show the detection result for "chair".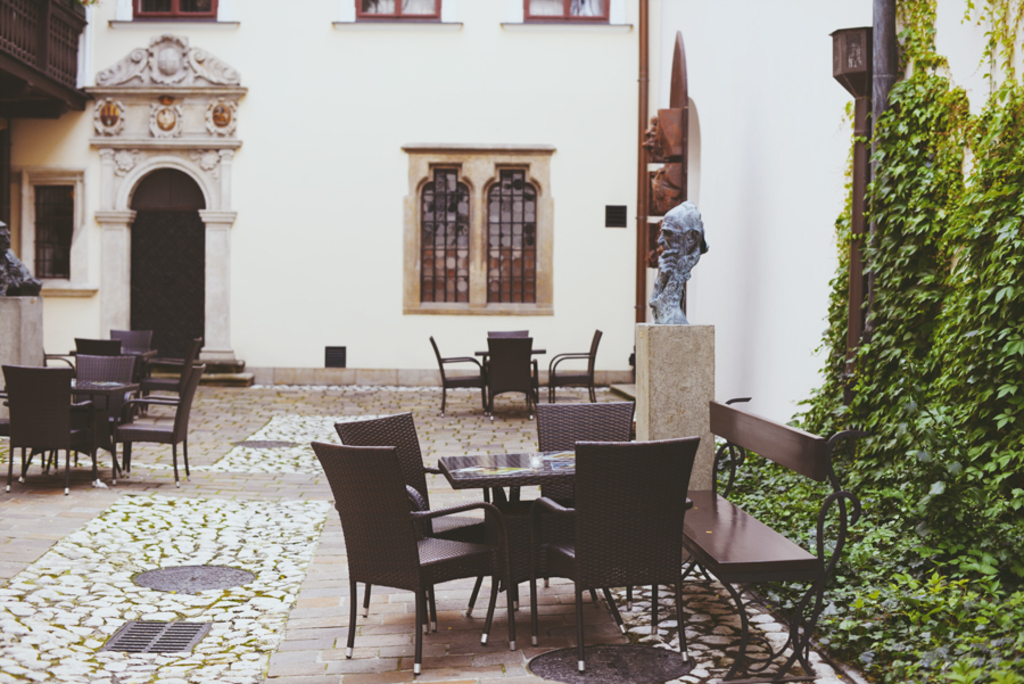
l=110, t=363, r=203, b=494.
